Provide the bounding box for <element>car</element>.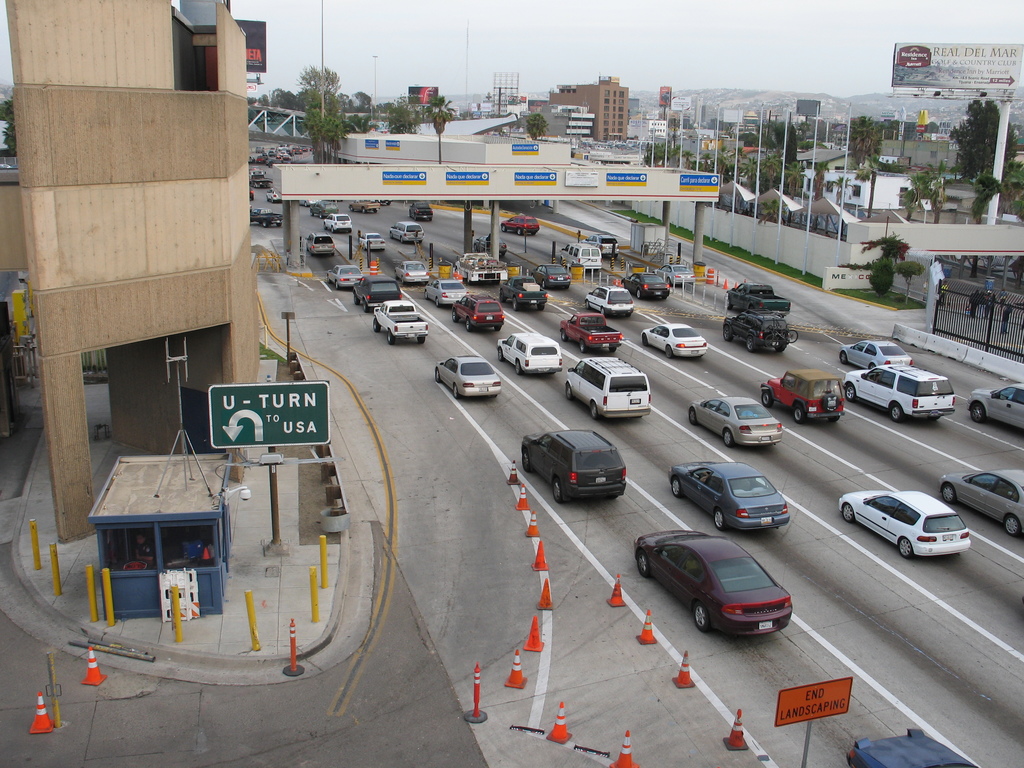
[846,728,973,767].
